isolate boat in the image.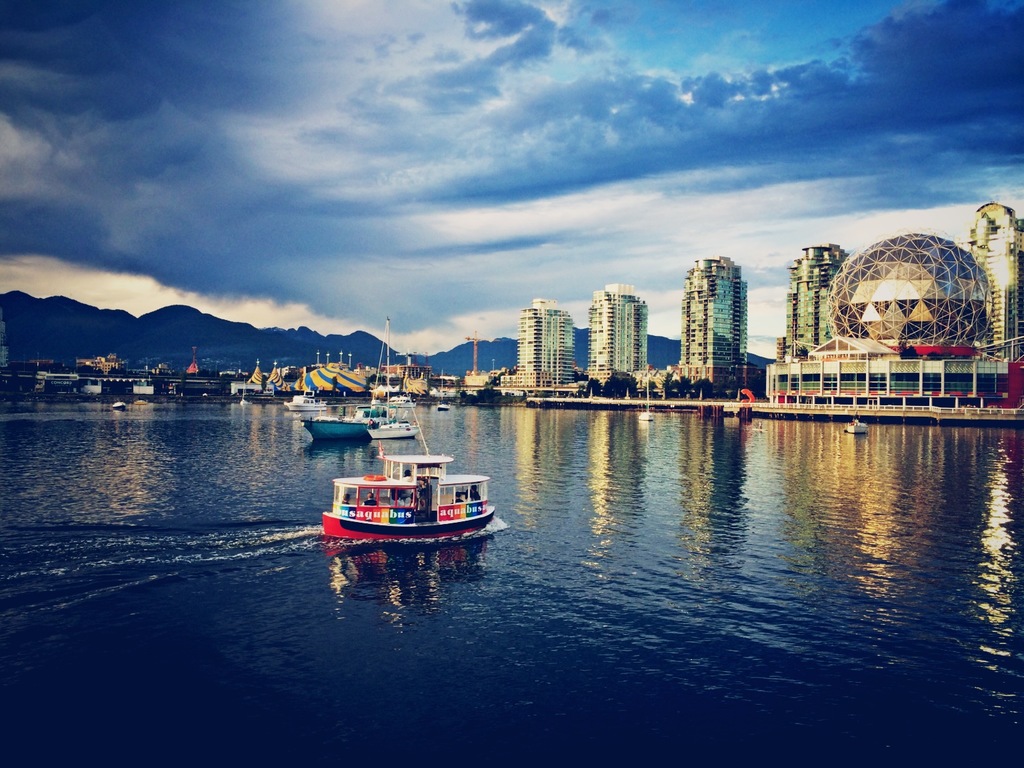
Isolated region: {"left": 110, "top": 397, "right": 131, "bottom": 411}.
